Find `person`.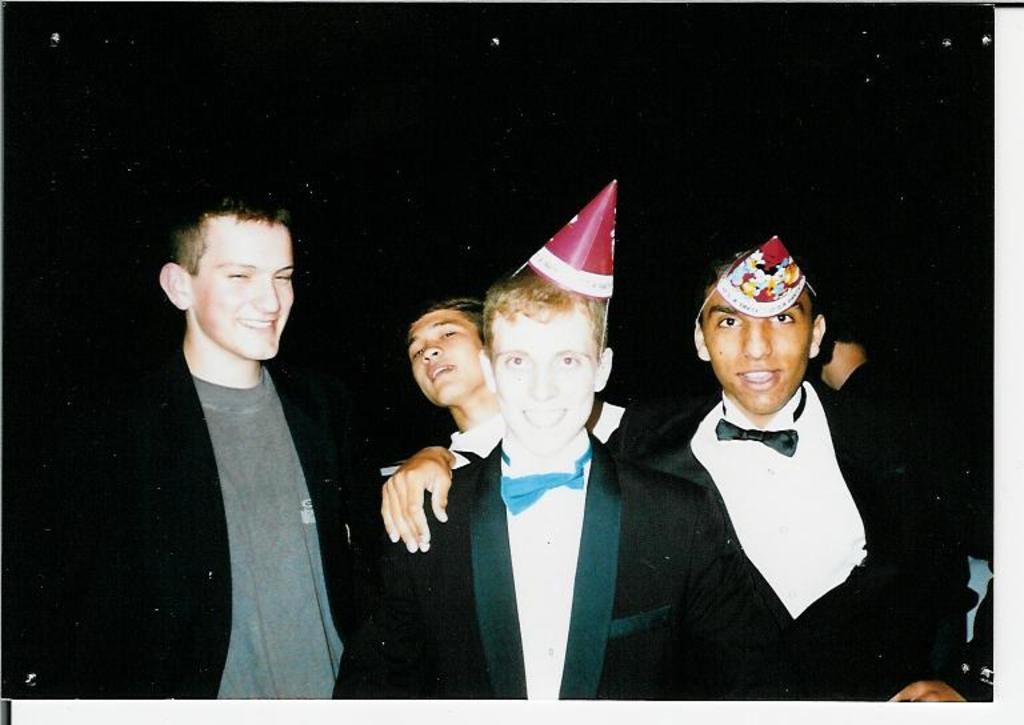
(39, 199, 367, 701).
